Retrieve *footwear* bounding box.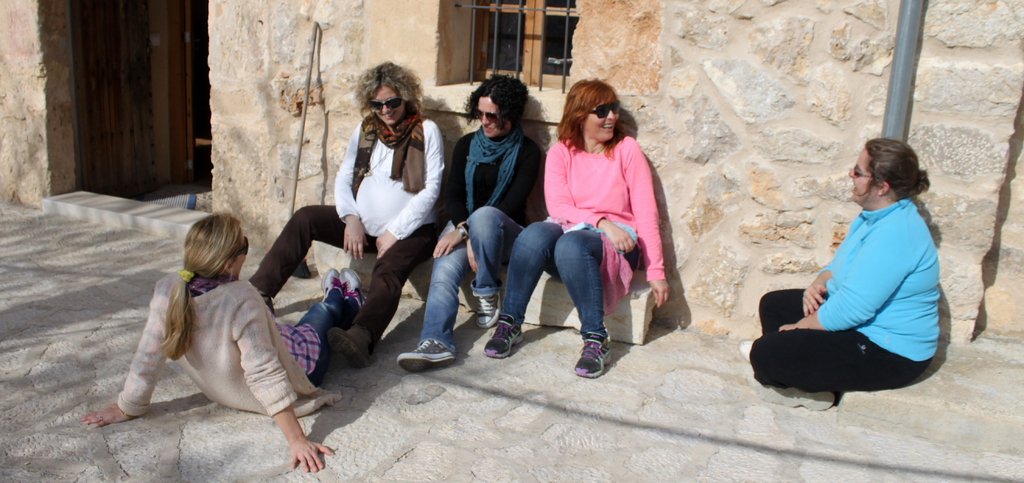
Bounding box: {"x1": 394, "y1": 335, "x2": 461, "y2": 373}.
